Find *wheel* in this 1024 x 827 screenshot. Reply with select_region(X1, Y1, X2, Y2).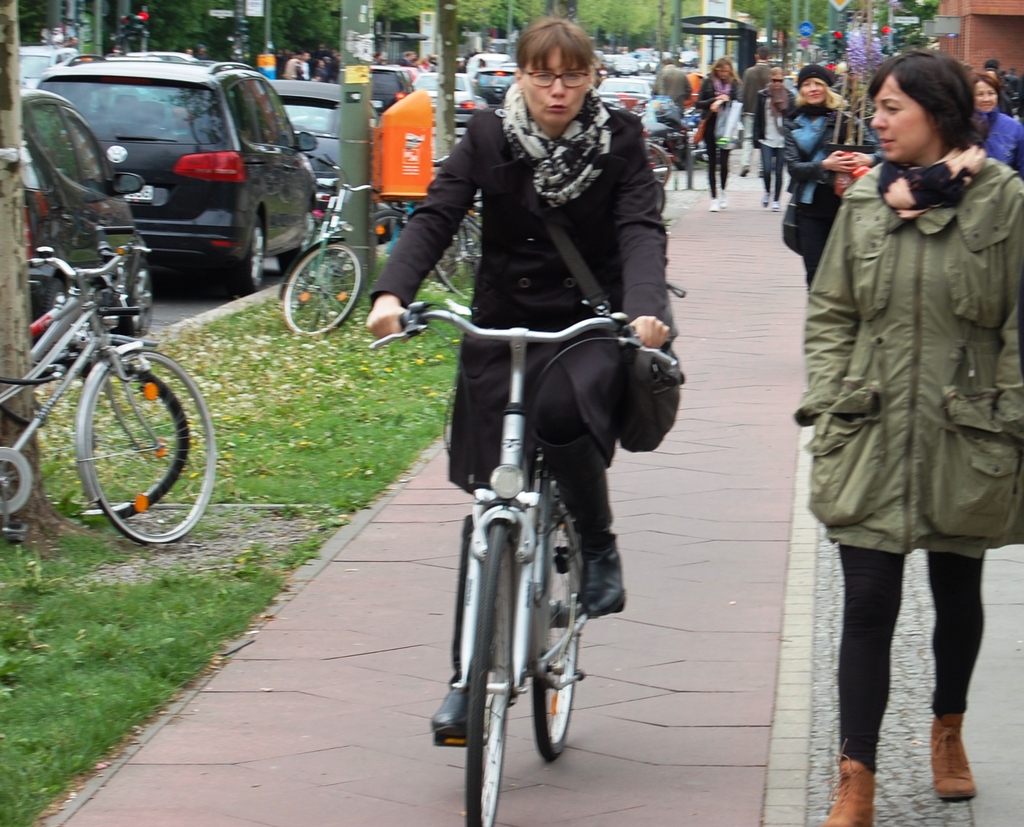
select_region(30, 281, 65, 329).
